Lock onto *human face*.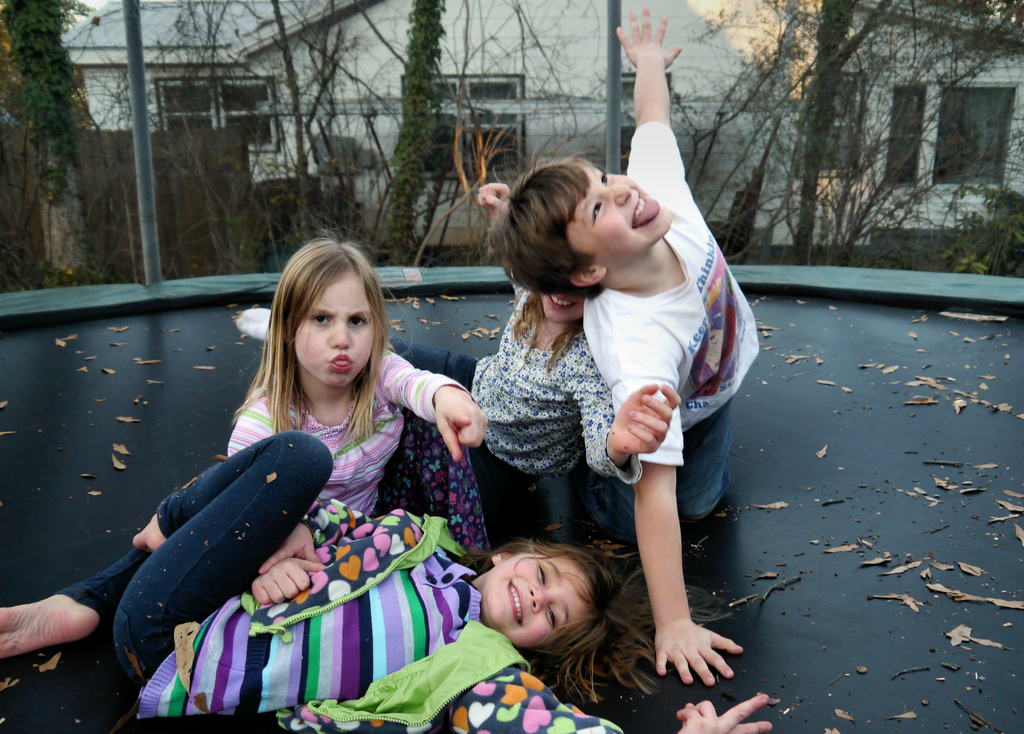
Locked: <region>293, 276, 373, 389</region>.
